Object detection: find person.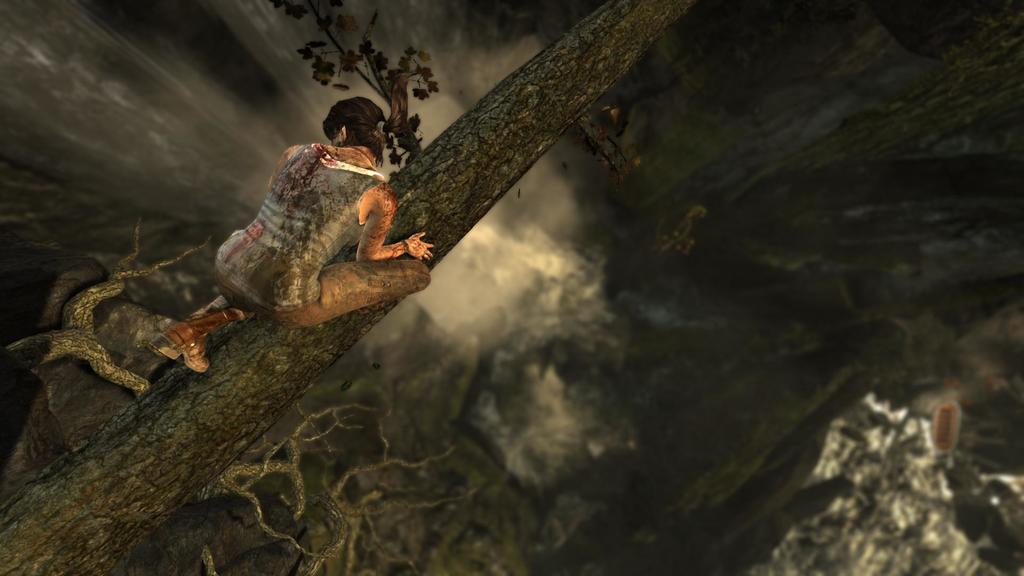
left=166, top=102, right=418, bottom=388.
